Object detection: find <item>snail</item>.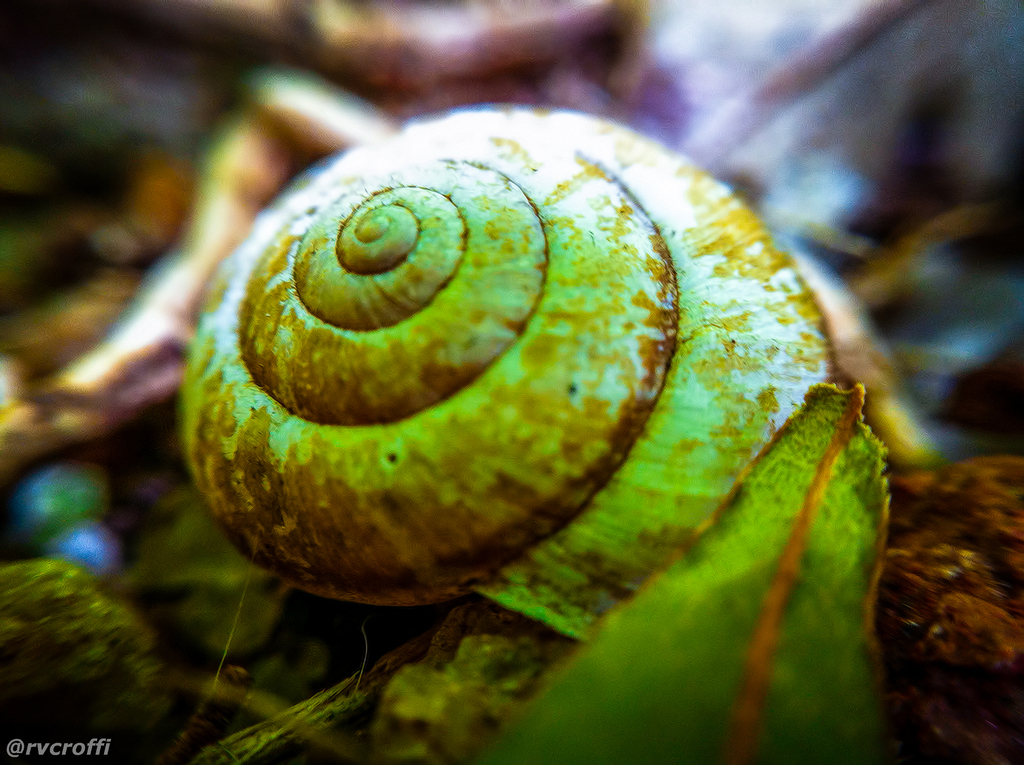
box=[190, 92, 838, 660].
